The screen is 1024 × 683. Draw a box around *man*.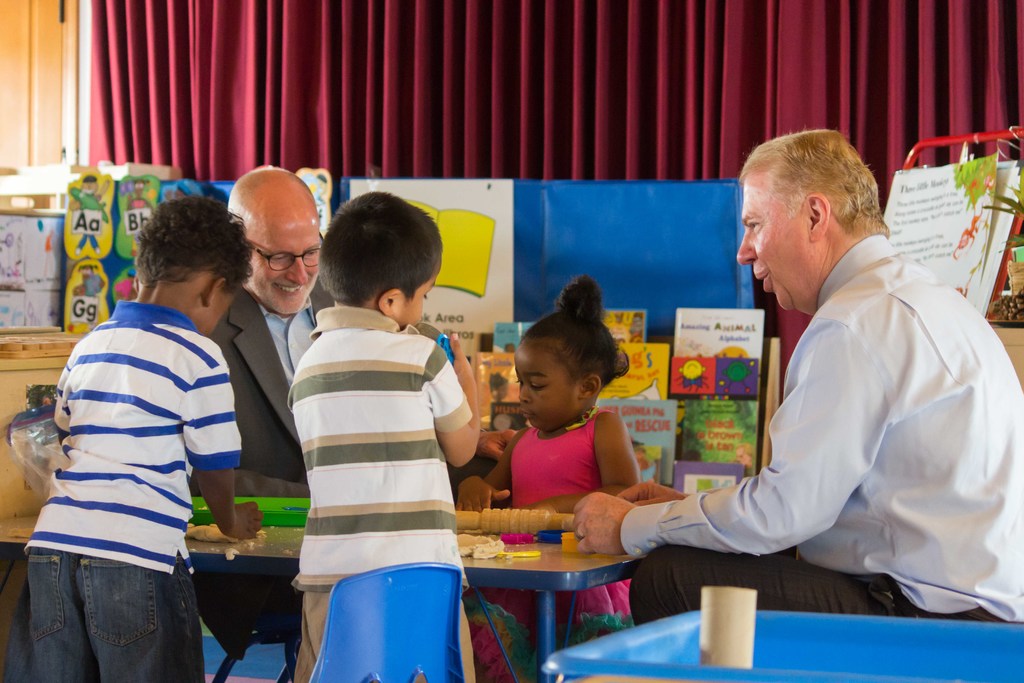
[196, 159, 339, 648].
